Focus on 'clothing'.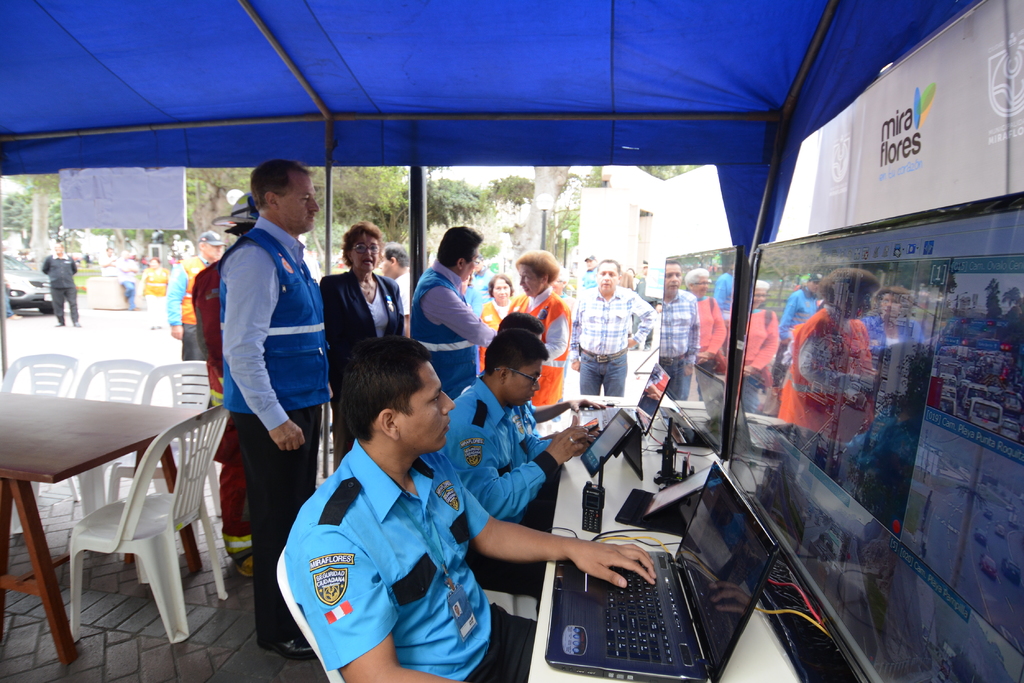
Focused at 435:380:559:530.
